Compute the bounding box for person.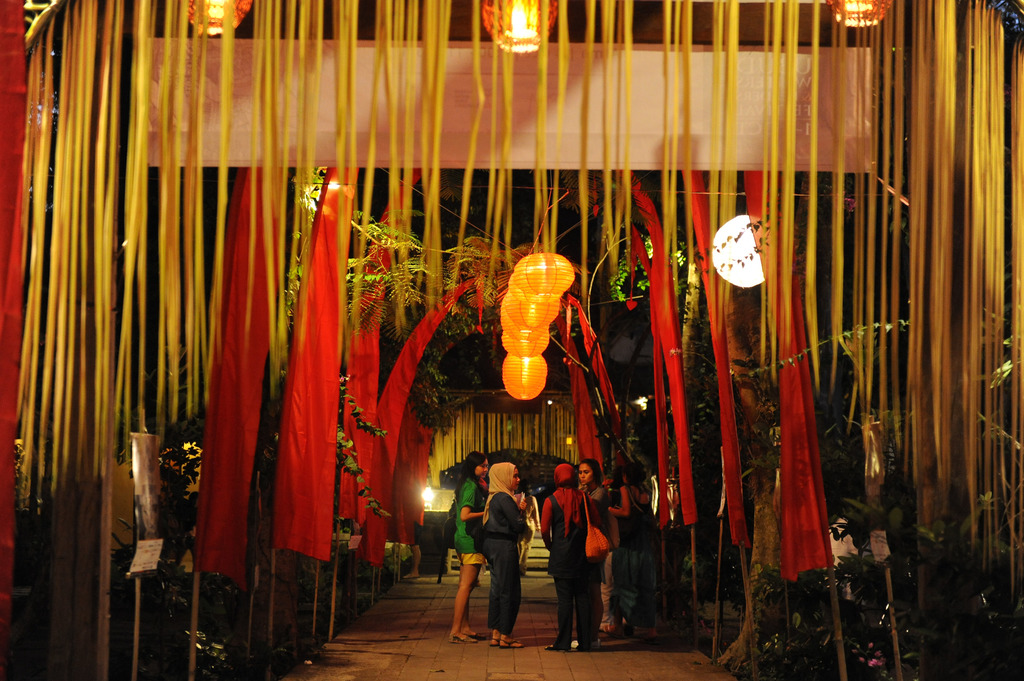
x1=581, y1=460, x2=609, y2=543.
